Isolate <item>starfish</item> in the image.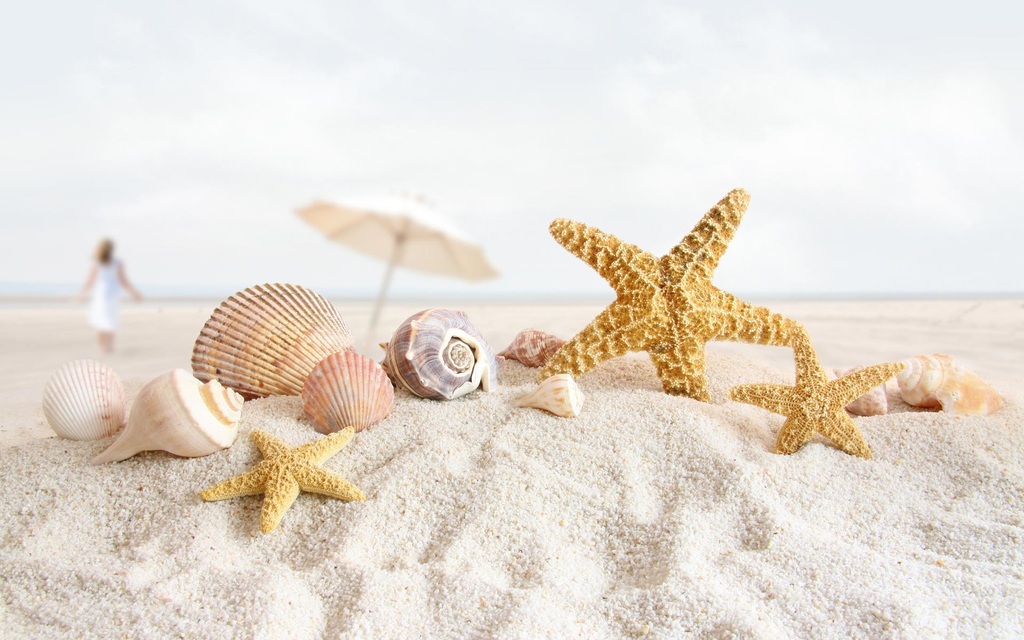
Isolated region: x1=536 y1=181 x2=803 y2=402.
